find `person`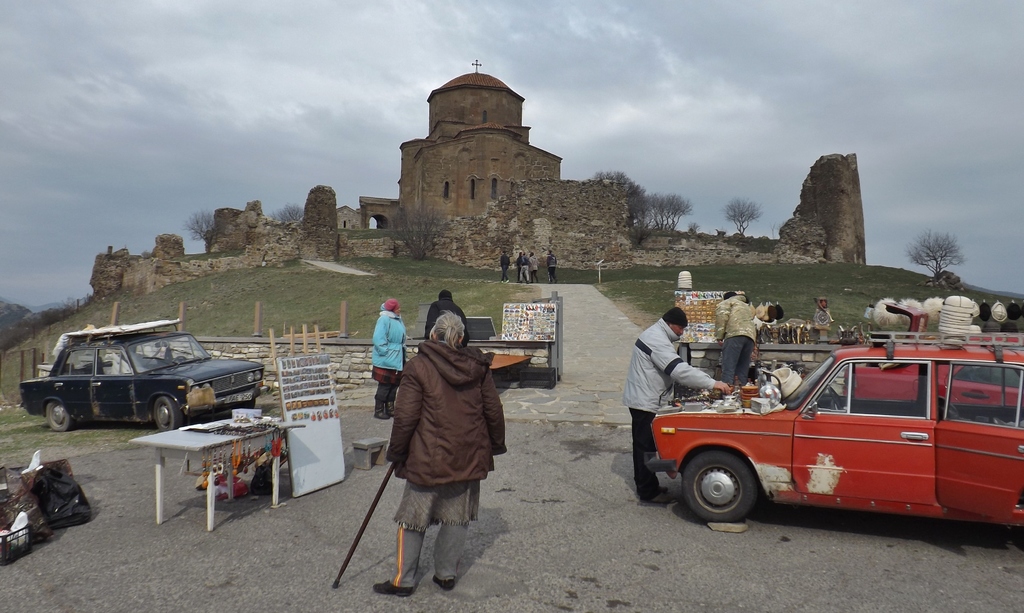
[719,291,760,390]
